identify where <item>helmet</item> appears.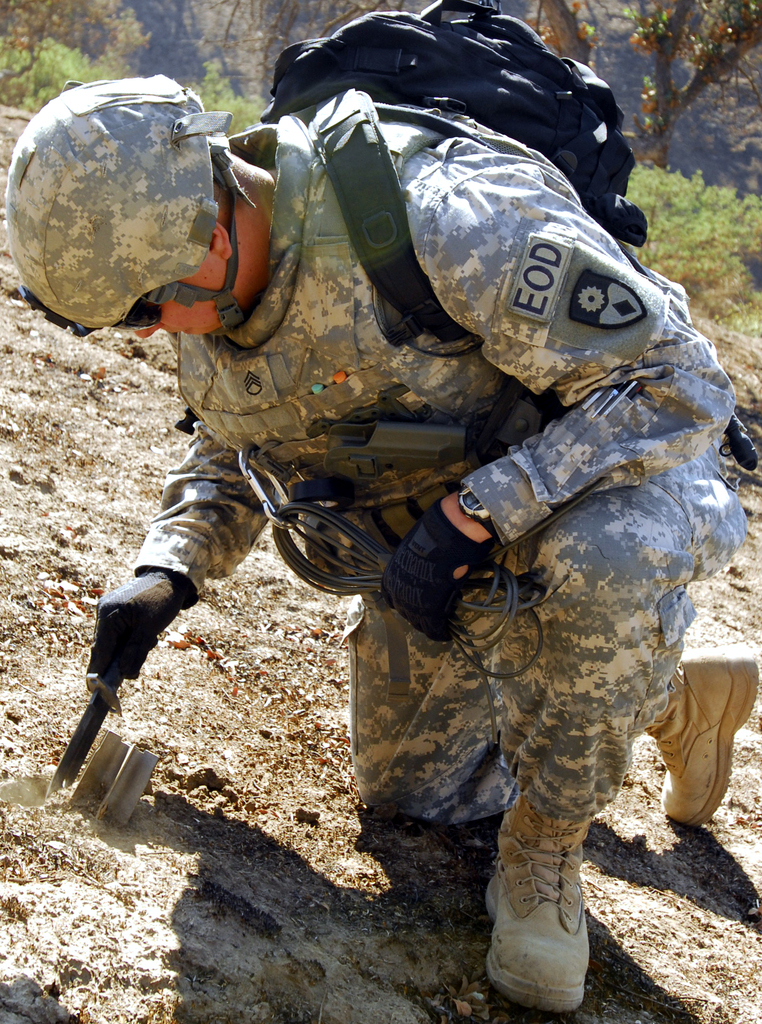
Appears at rect(20, 81, 243, 327).
